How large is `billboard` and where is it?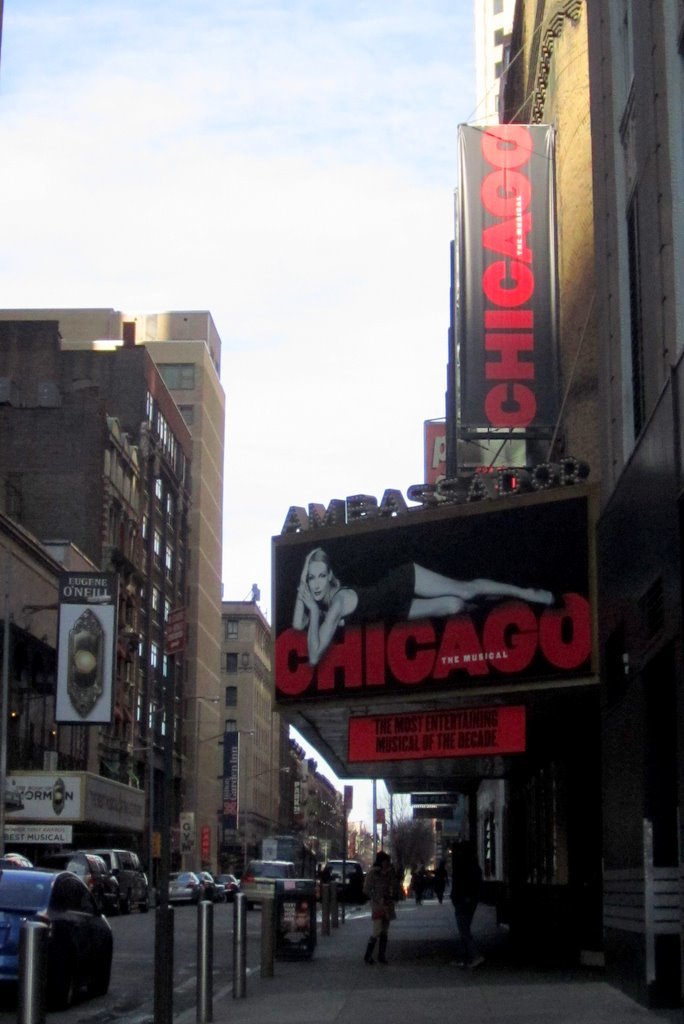
Bounding box: l=269, t=494, r=604, b=705.
